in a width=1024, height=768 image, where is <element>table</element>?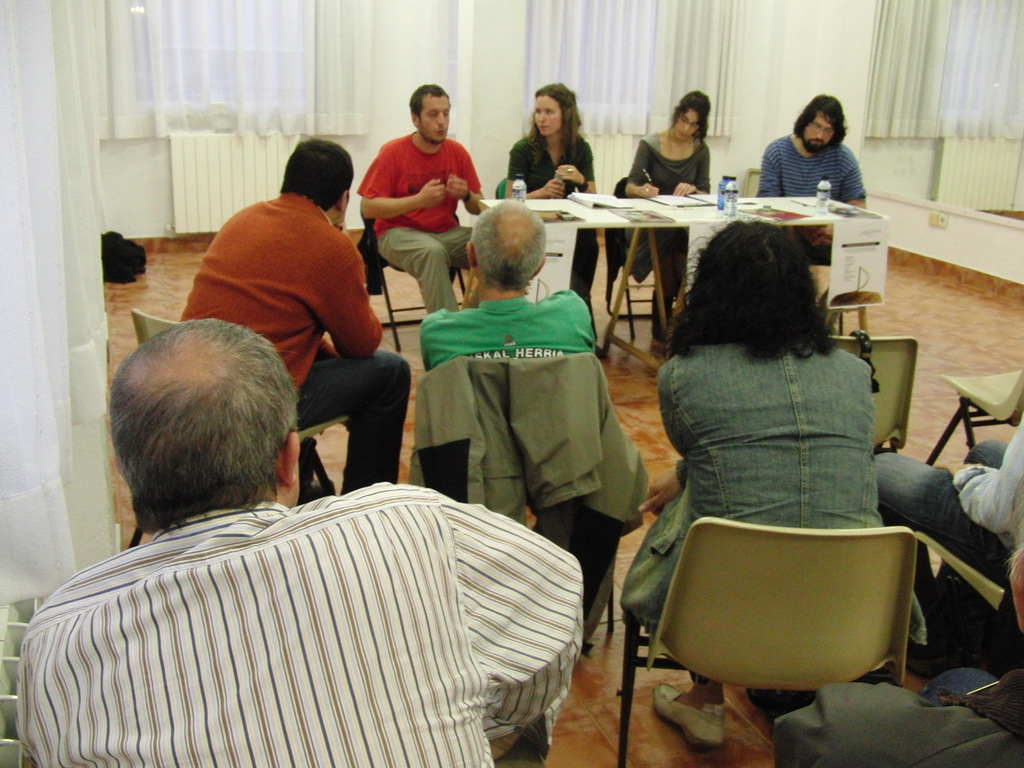
470/192/909/387.
